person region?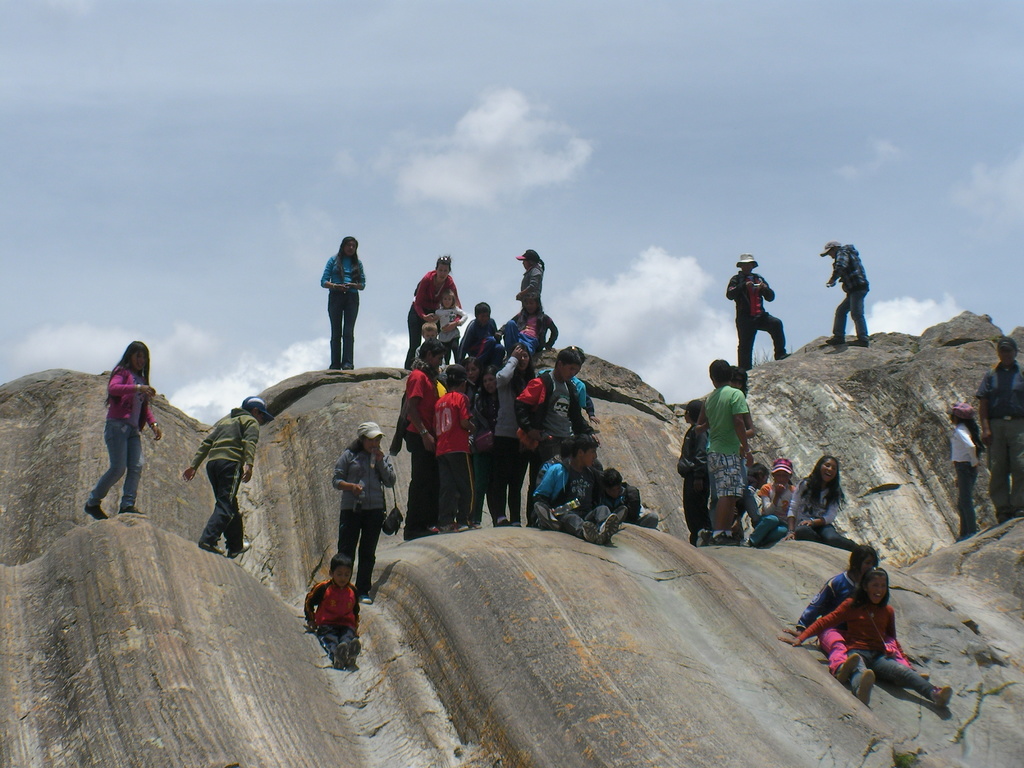
x1=184, y1=392, x2=264, y2=563
